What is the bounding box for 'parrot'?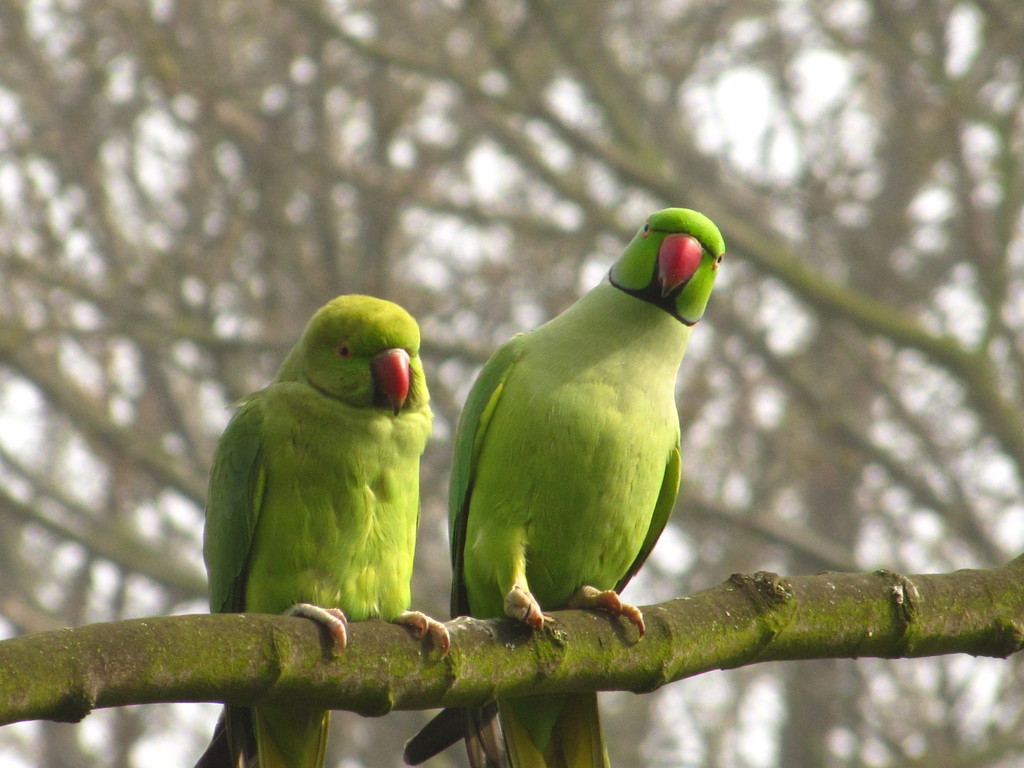
{"x1": 195, "y1": 292, "x2": 433, "y2": 767}.
